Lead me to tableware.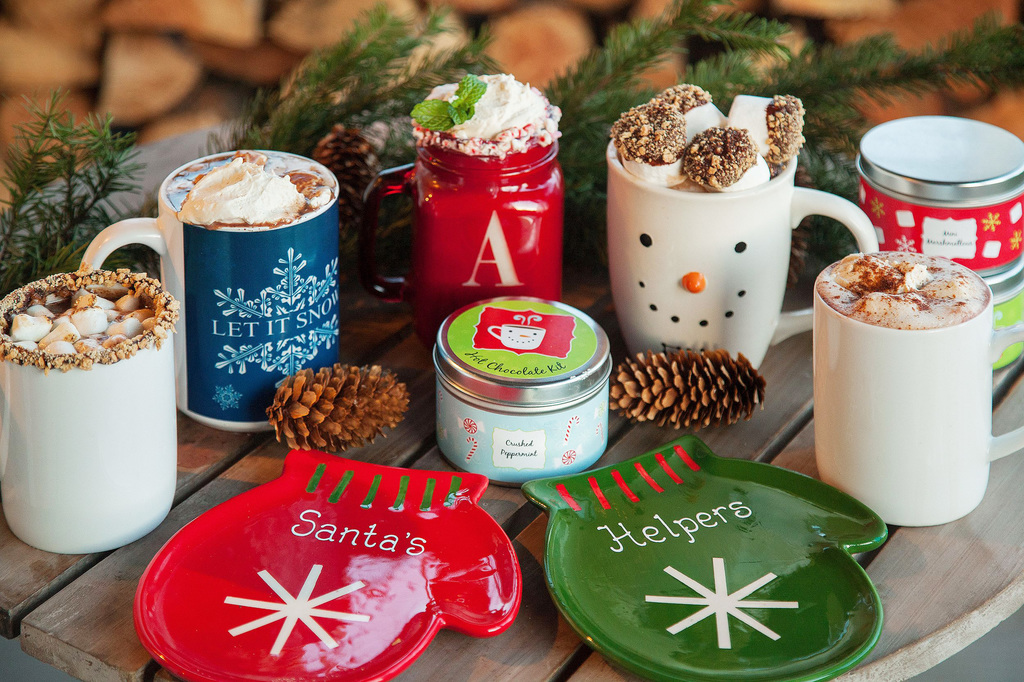
Lead to locate(360, 143, 564, 354).
